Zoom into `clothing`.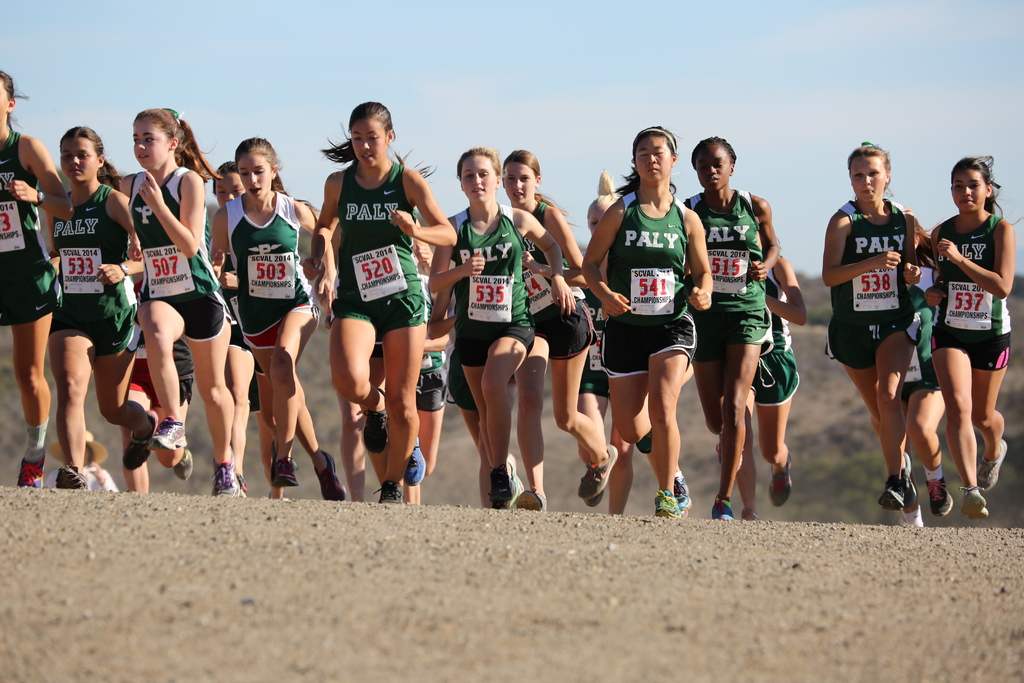
Zoom target: 442,284,479,413.
